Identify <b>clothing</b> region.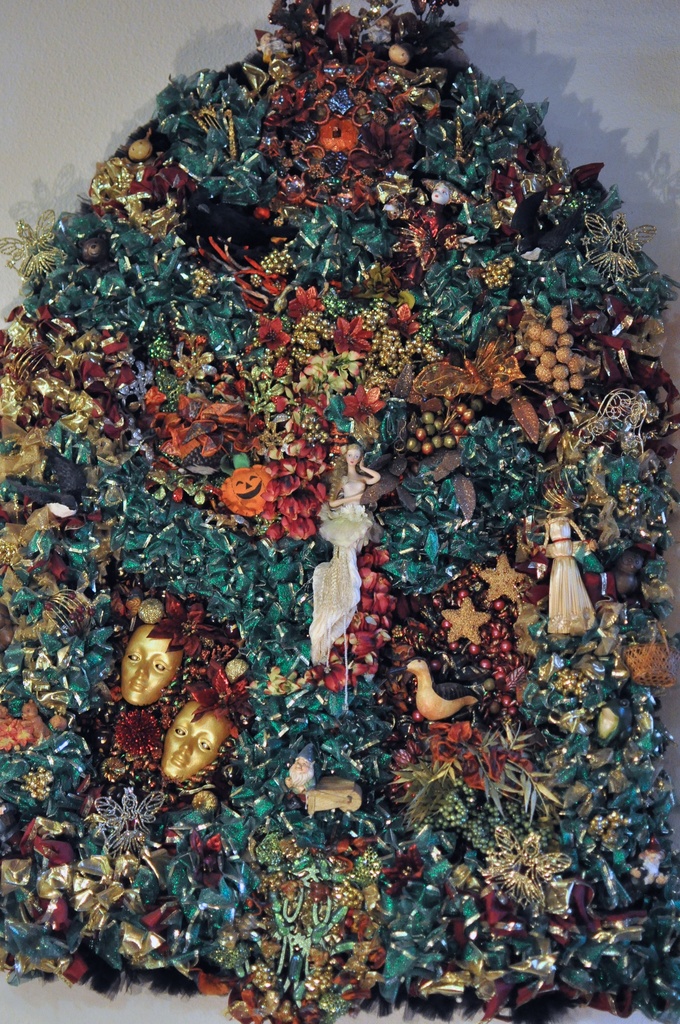
Region: [x1=317, y1=474, x2=375, y2=545].
